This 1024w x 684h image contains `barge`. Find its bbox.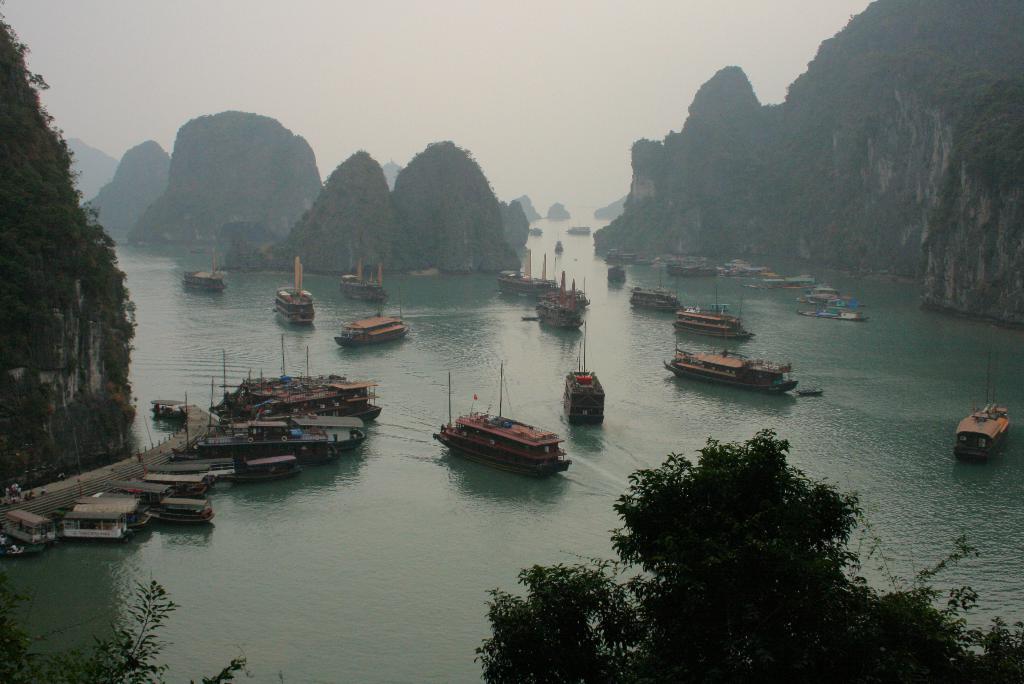
select_region(801, 284, 851, 307).
